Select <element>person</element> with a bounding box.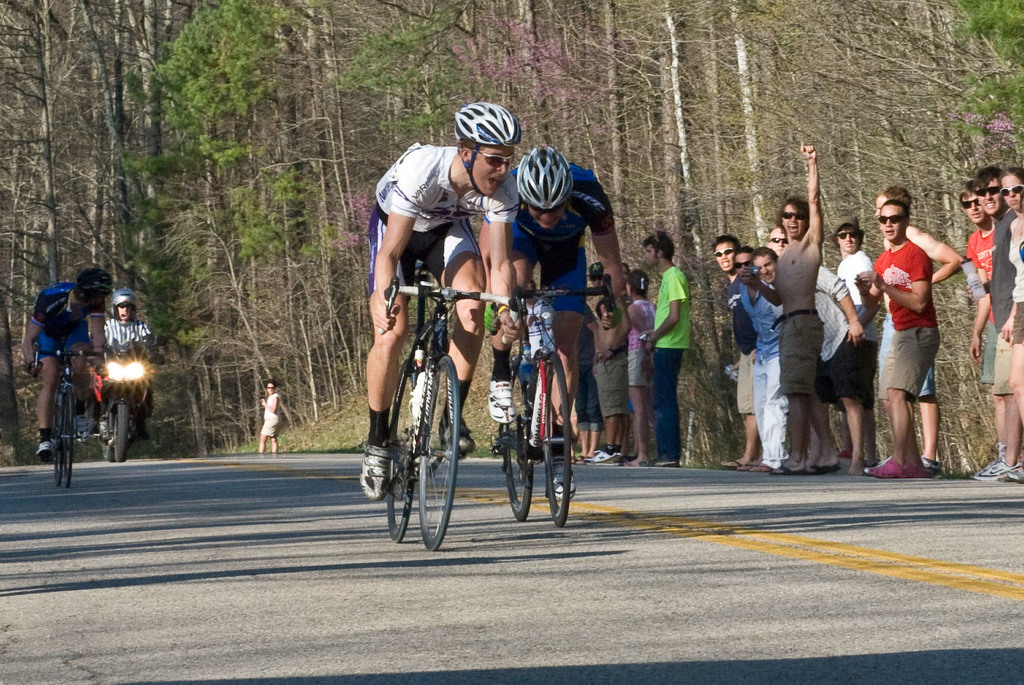
[x1=1006, y1=165, x2=1023, y2=480].
